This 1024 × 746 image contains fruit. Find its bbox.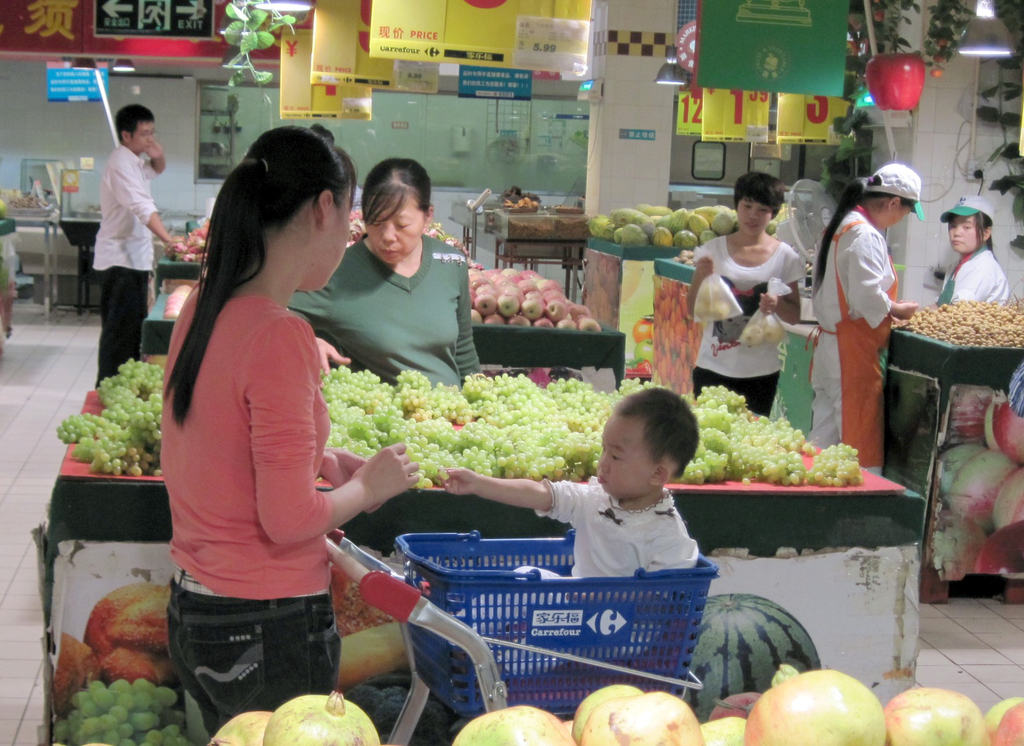
detection(988, 697, 1023, 745).
